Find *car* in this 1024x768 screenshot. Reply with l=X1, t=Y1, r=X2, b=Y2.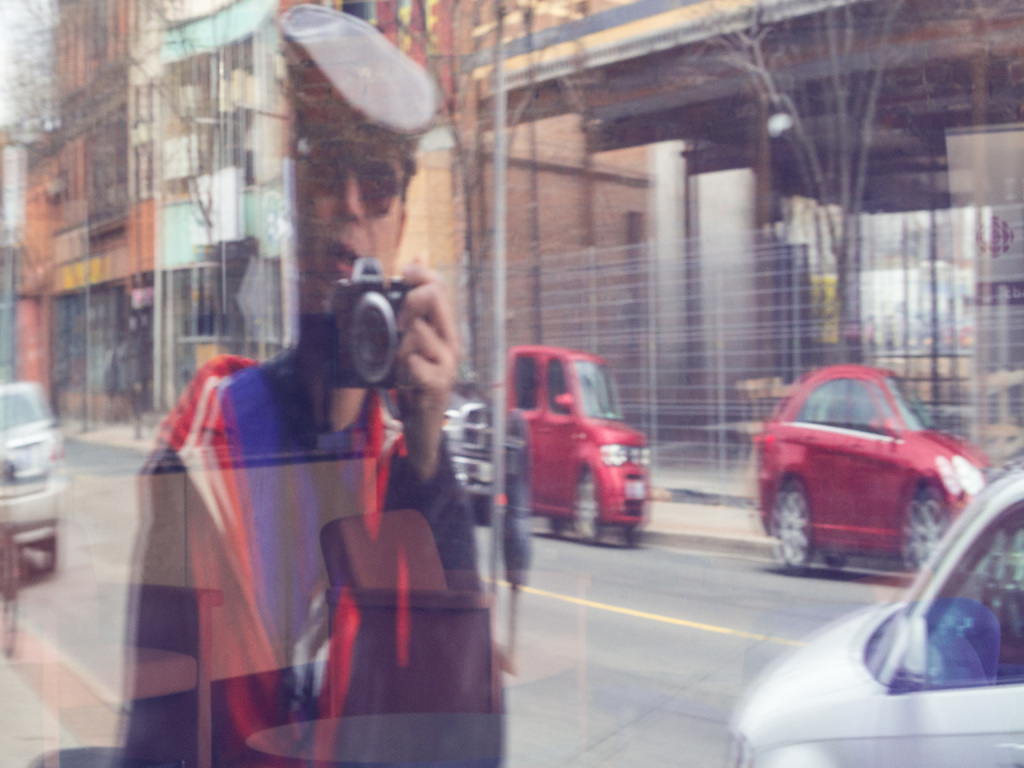
l=729, t=461, r=1023, b=767.
